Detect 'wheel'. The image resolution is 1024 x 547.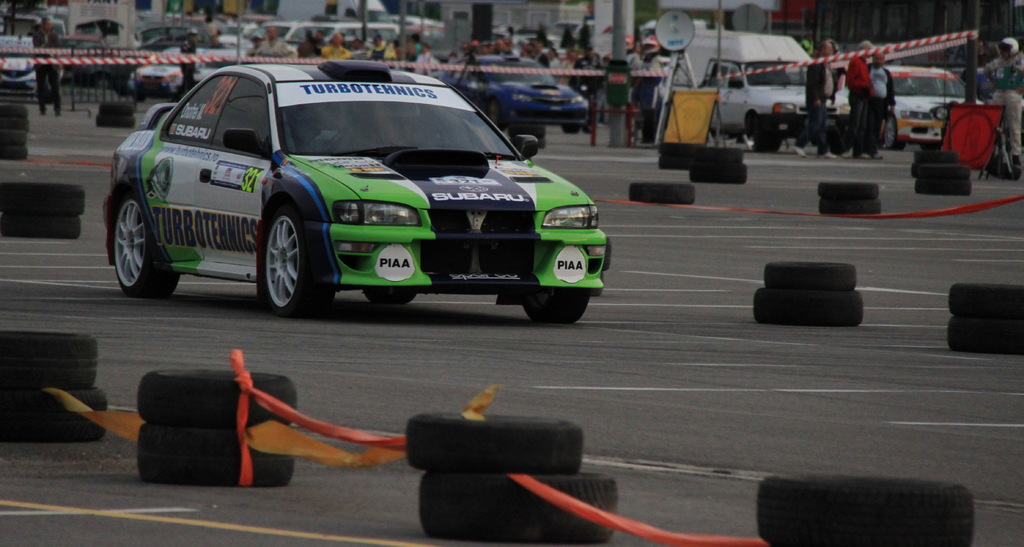
[x1=947, y1=282, x2=1023, y2=318].
